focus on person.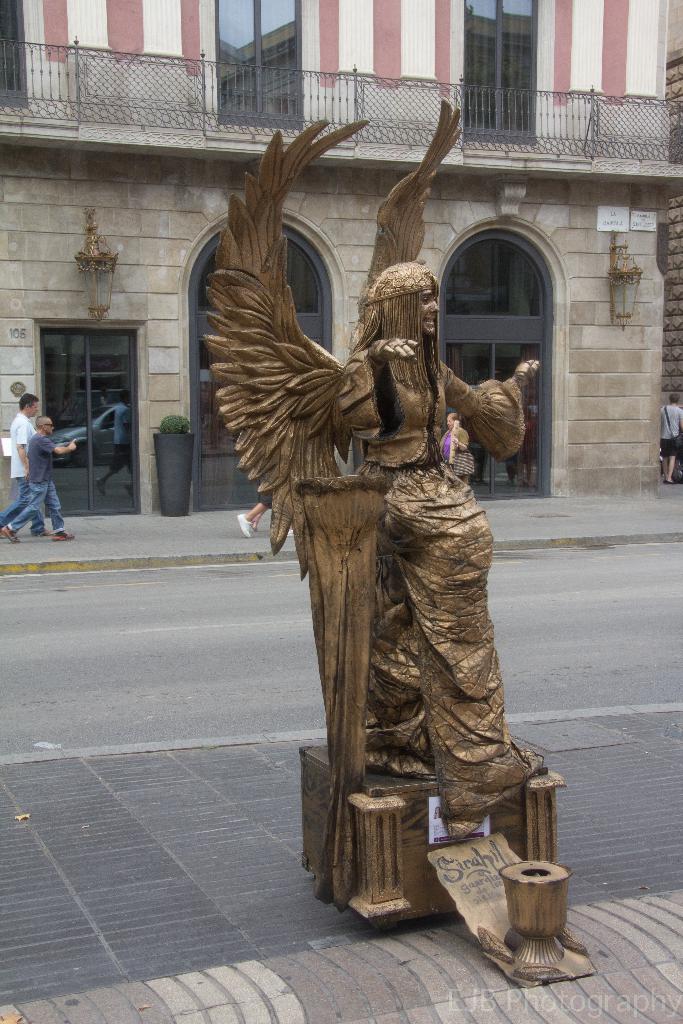
Focused at bbox=[2, 417, 79, 541].
